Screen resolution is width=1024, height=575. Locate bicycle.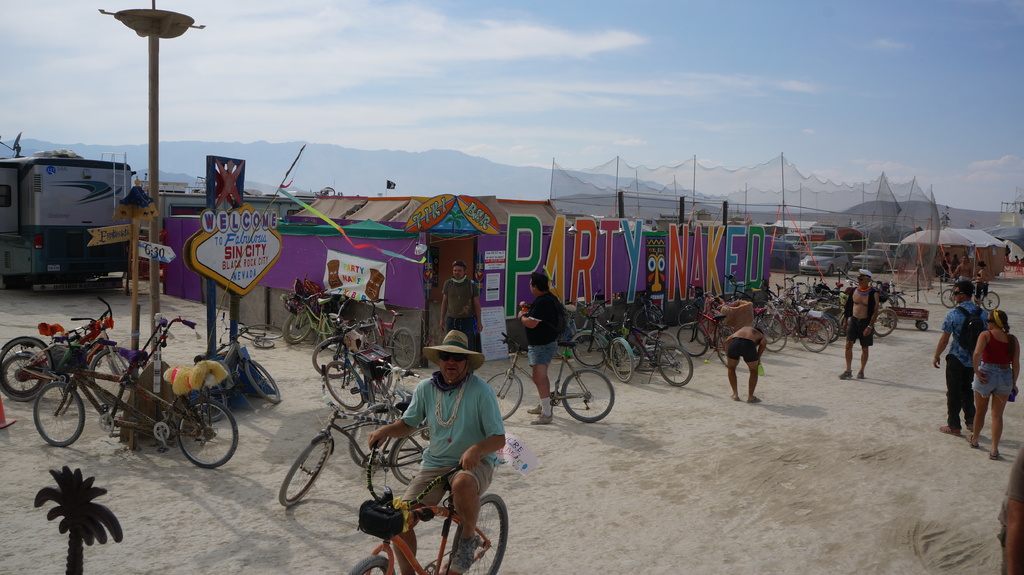
x1=0 y1=290 x2=140 y2=404.
